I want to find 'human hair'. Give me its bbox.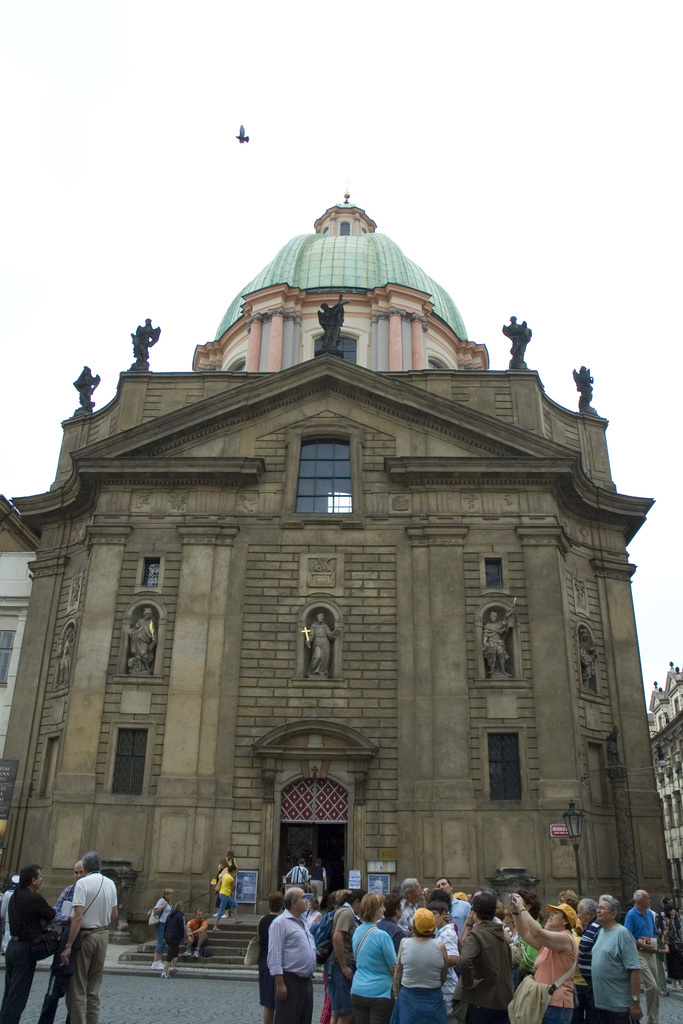
rect(317, 857, 320, 866).
